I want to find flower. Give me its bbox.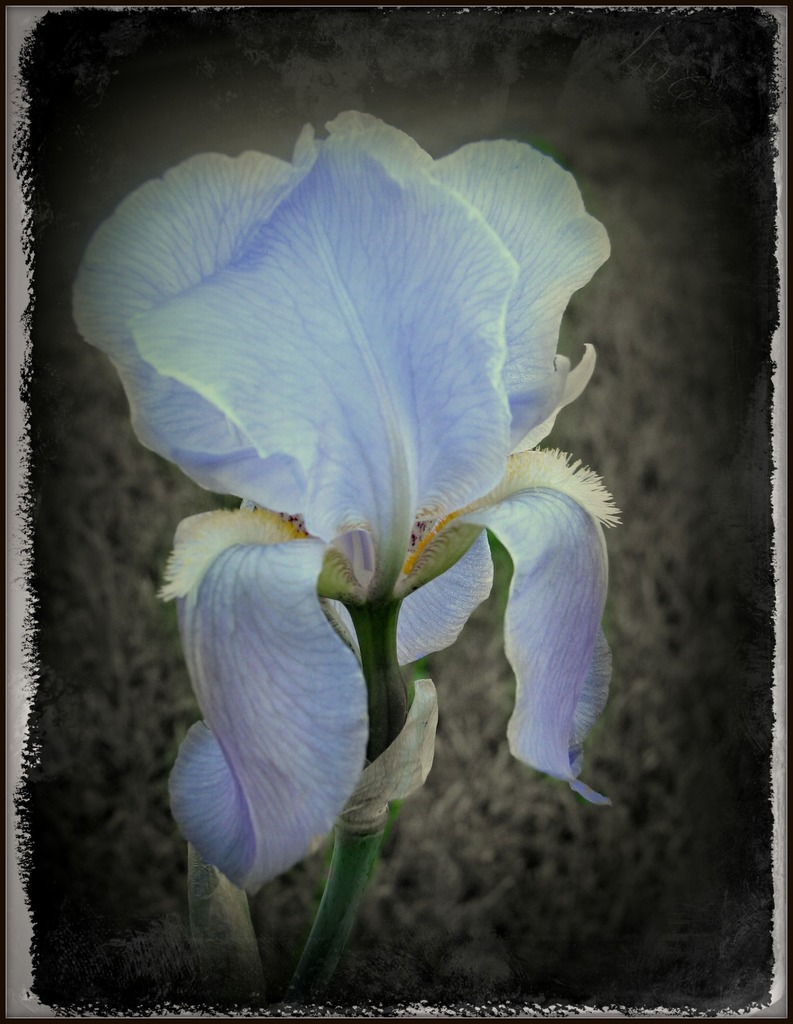
bbox=(88, 116, 645, 879).
